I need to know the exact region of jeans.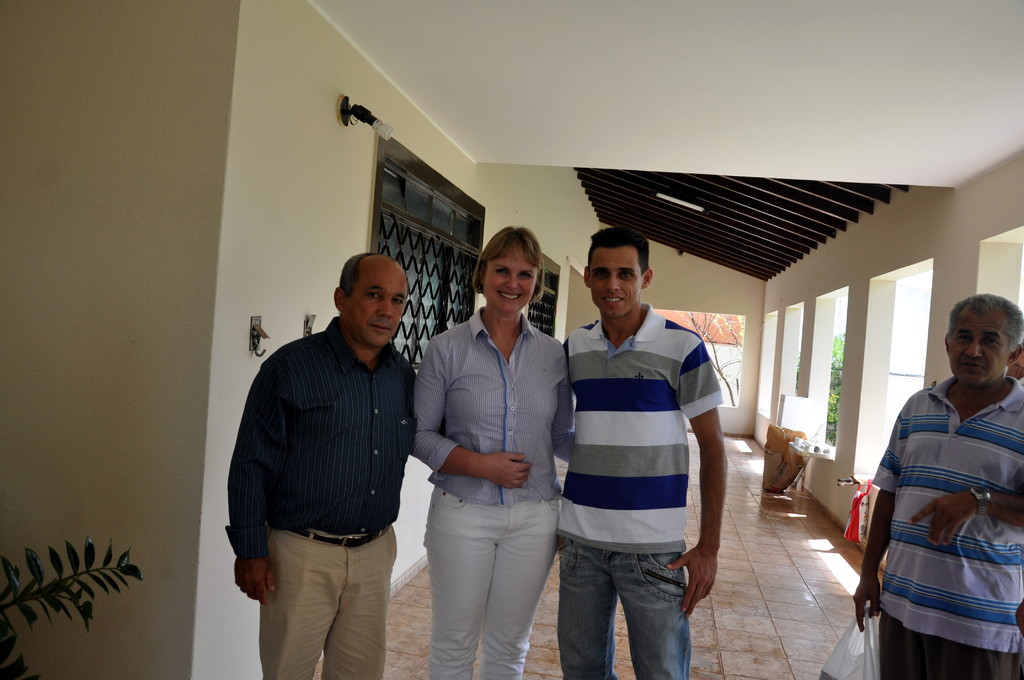
Region: 550/546/713/675.
